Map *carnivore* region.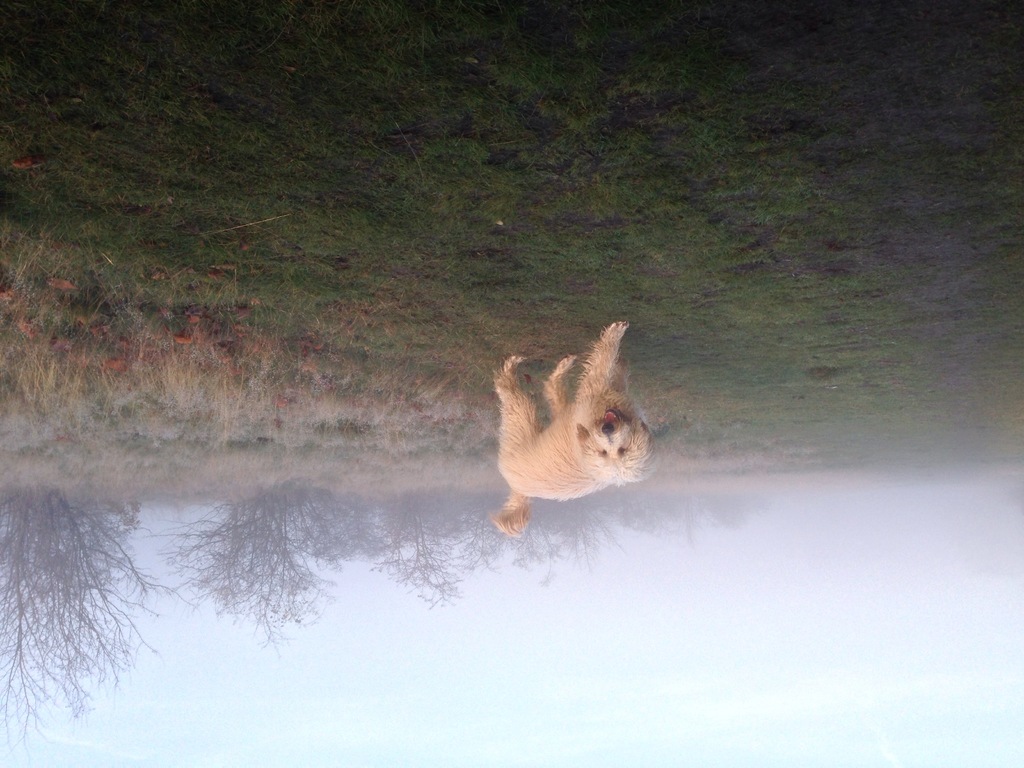
Mapped to bbox=[486, 319, 660, 539].
